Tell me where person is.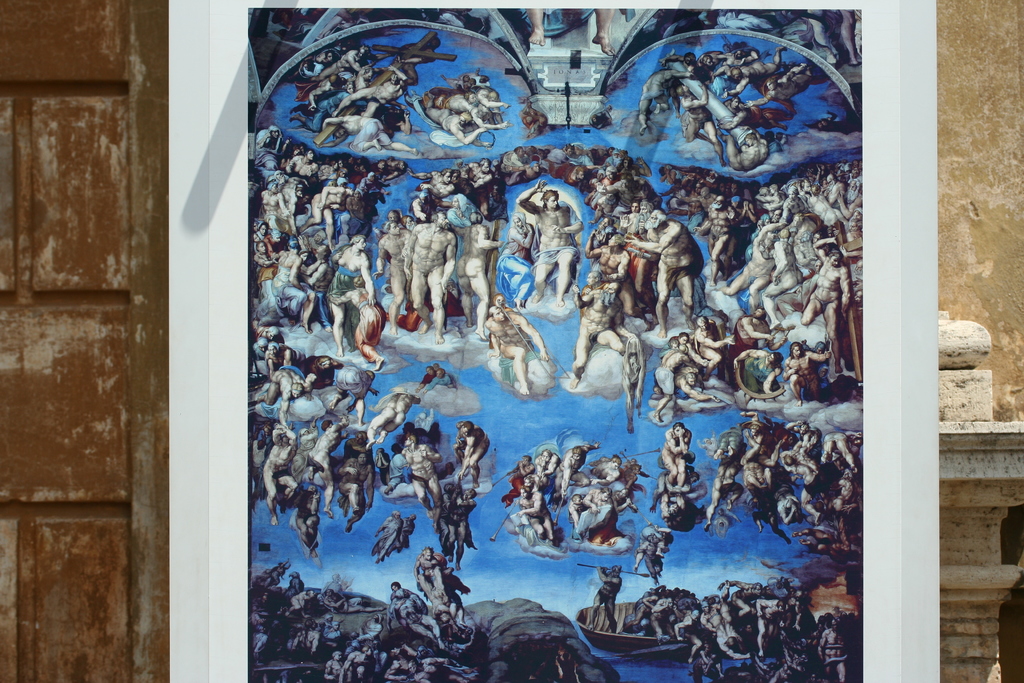
person is at (left=802, top=535, right=867, bottom=566).
